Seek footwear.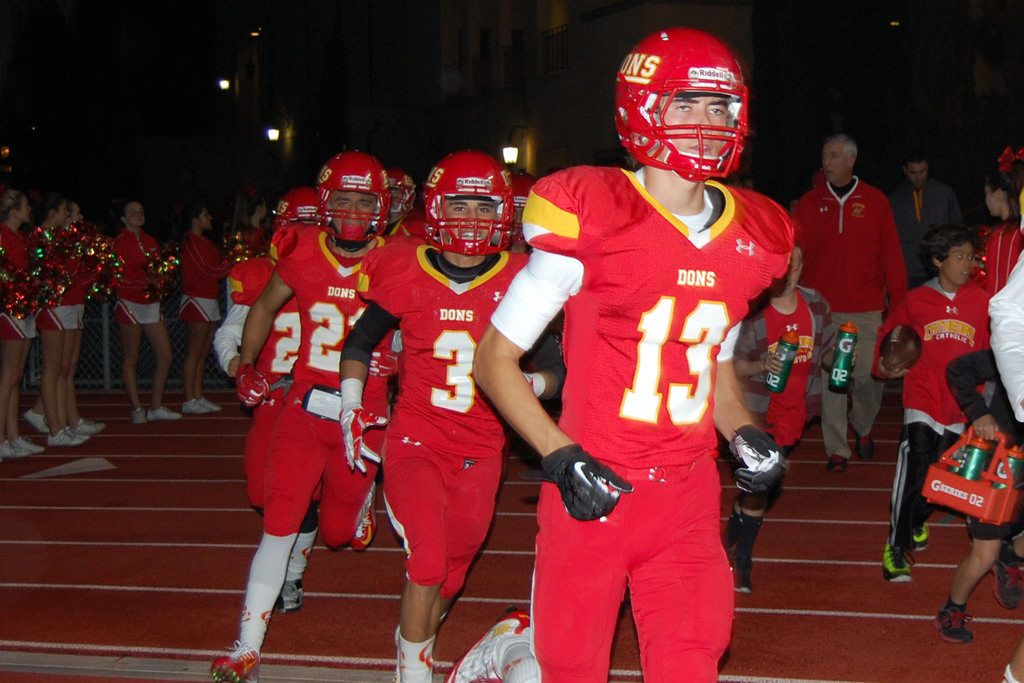
824/453/851/478.
